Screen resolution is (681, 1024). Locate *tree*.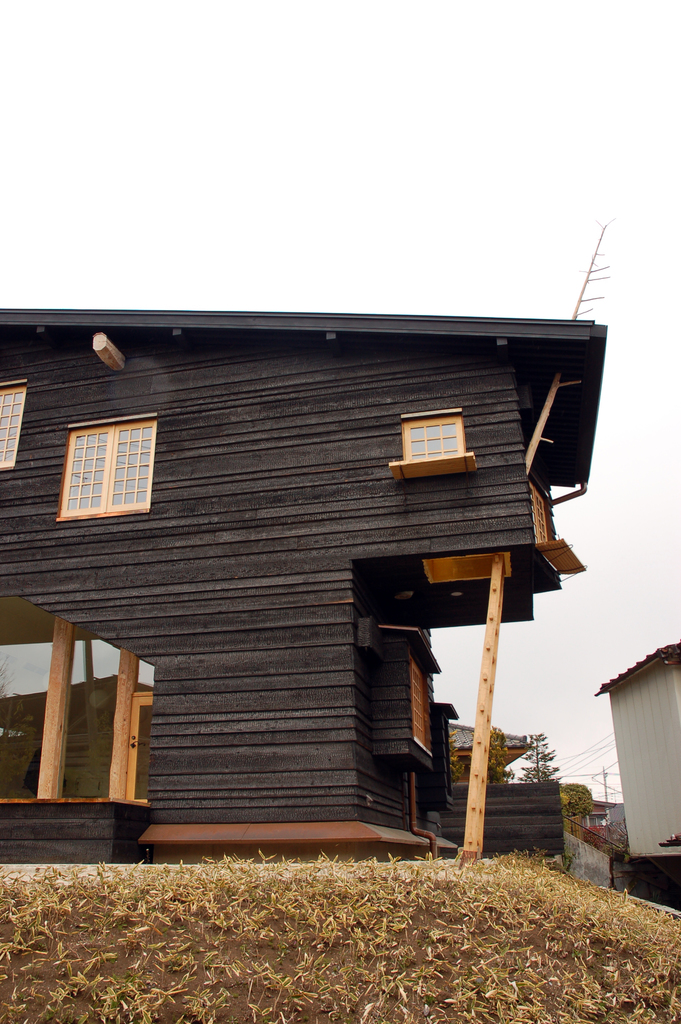
bbox(482, 723, 523, 788).
